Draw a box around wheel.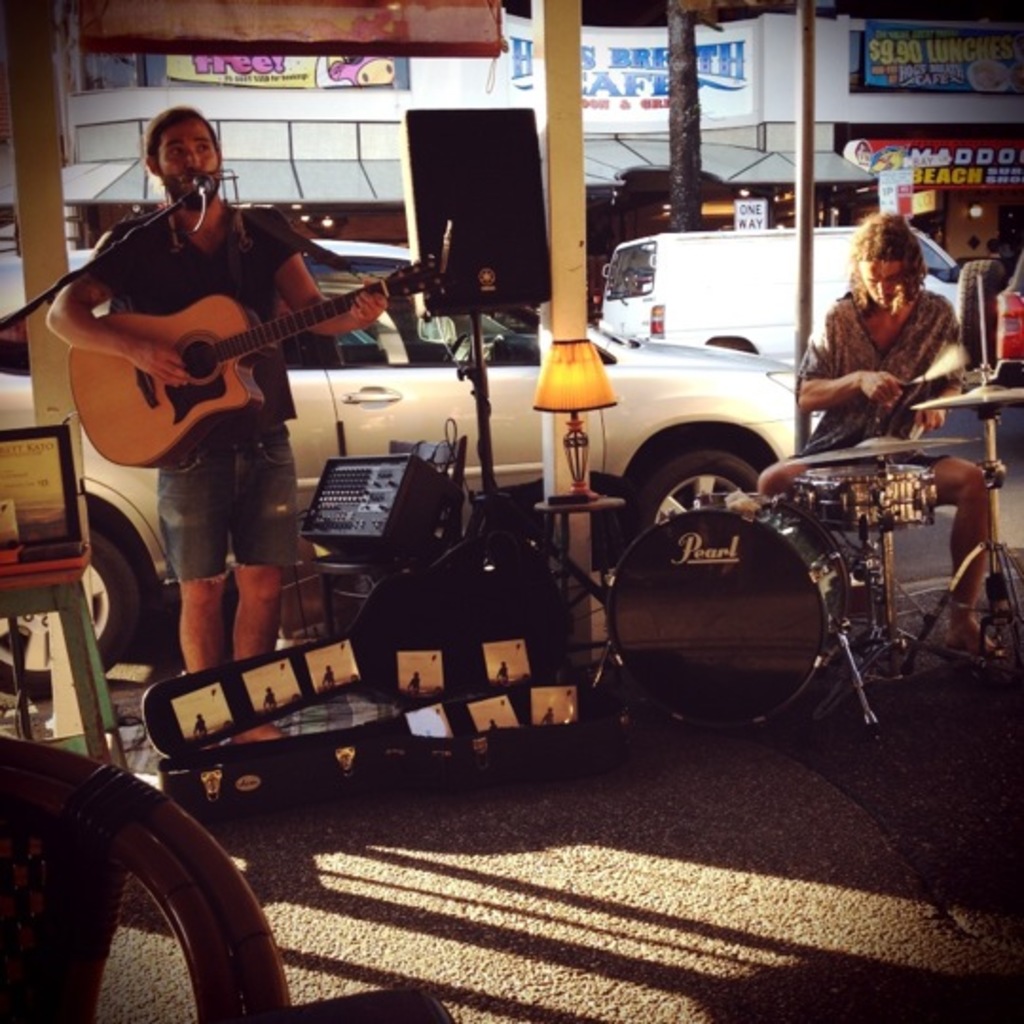
[x1=594, y1=501, x2=819, y2=728].
